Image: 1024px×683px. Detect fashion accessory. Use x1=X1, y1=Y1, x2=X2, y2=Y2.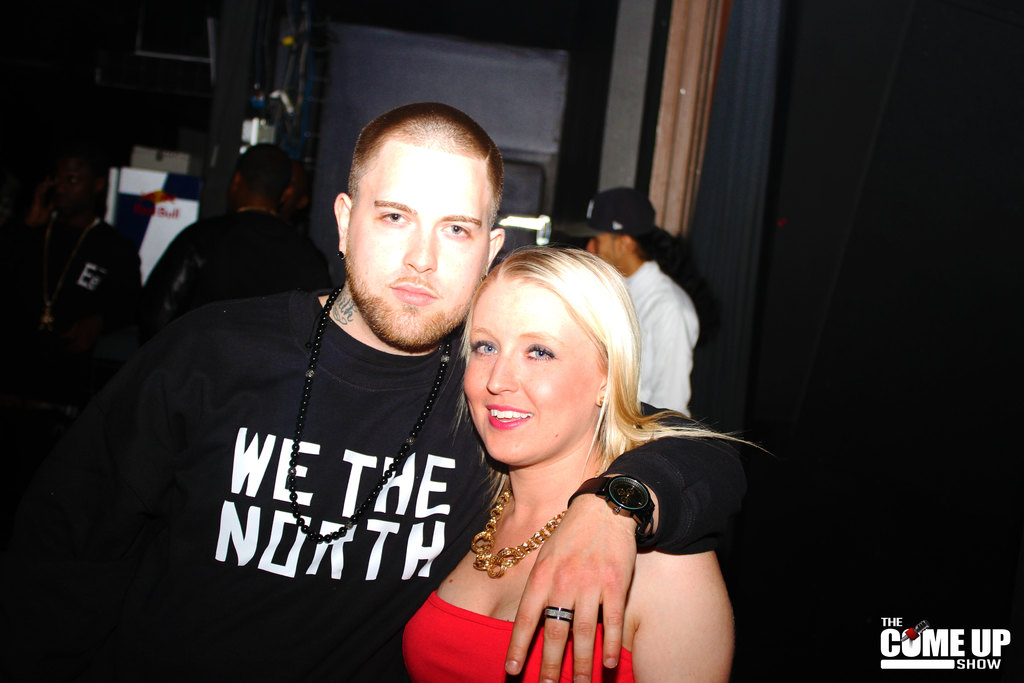
x1=552, y1=181, x2=655, y2=240.
